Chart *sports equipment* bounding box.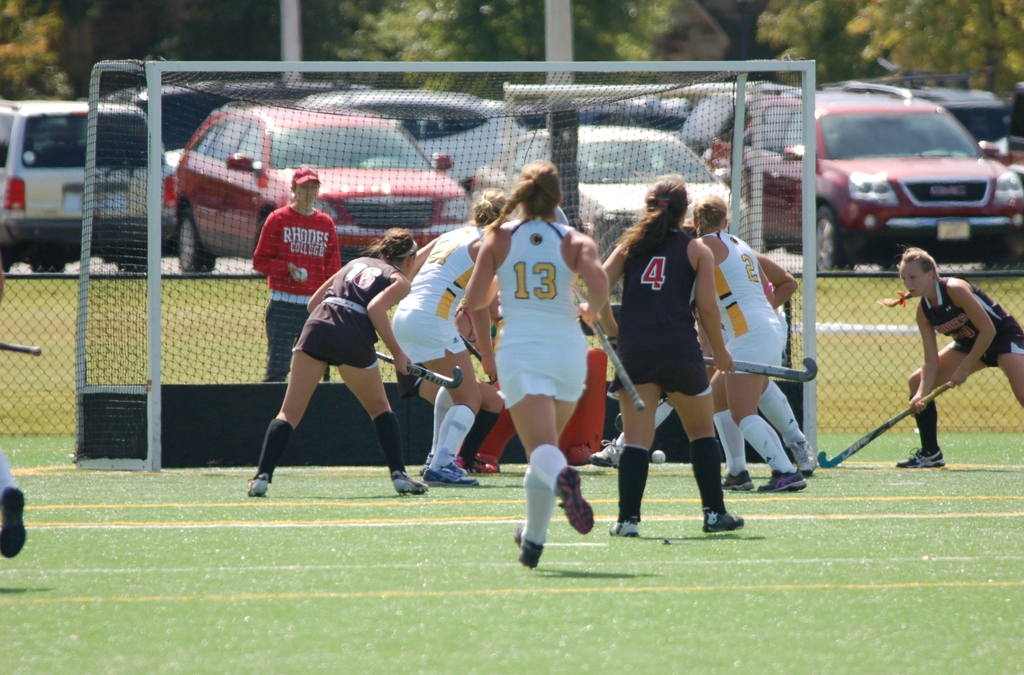
Charted: Rect(820, 381, 957, 471).
